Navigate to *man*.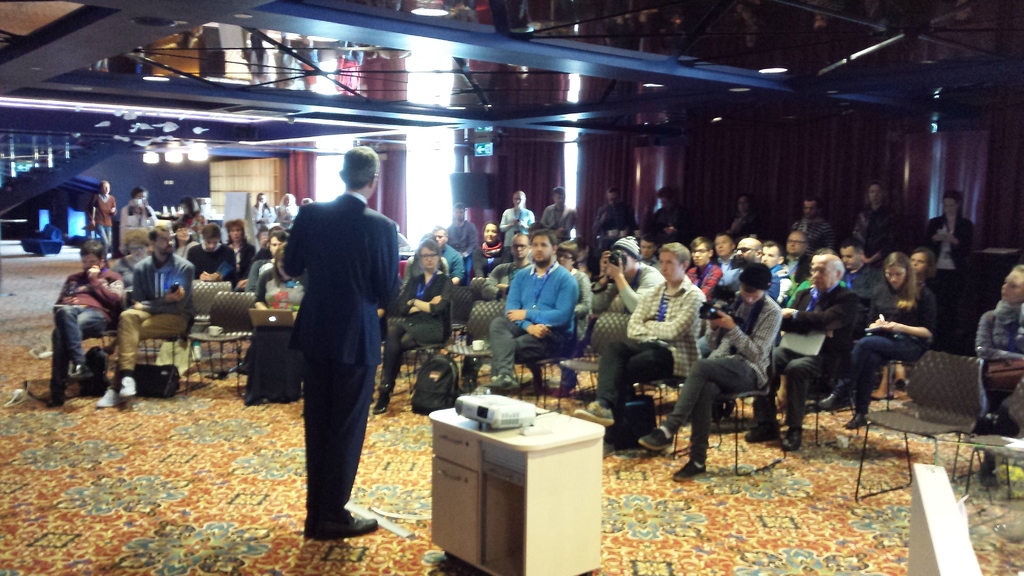
Navigation target: l=783, t=228, r=810, b=271.
